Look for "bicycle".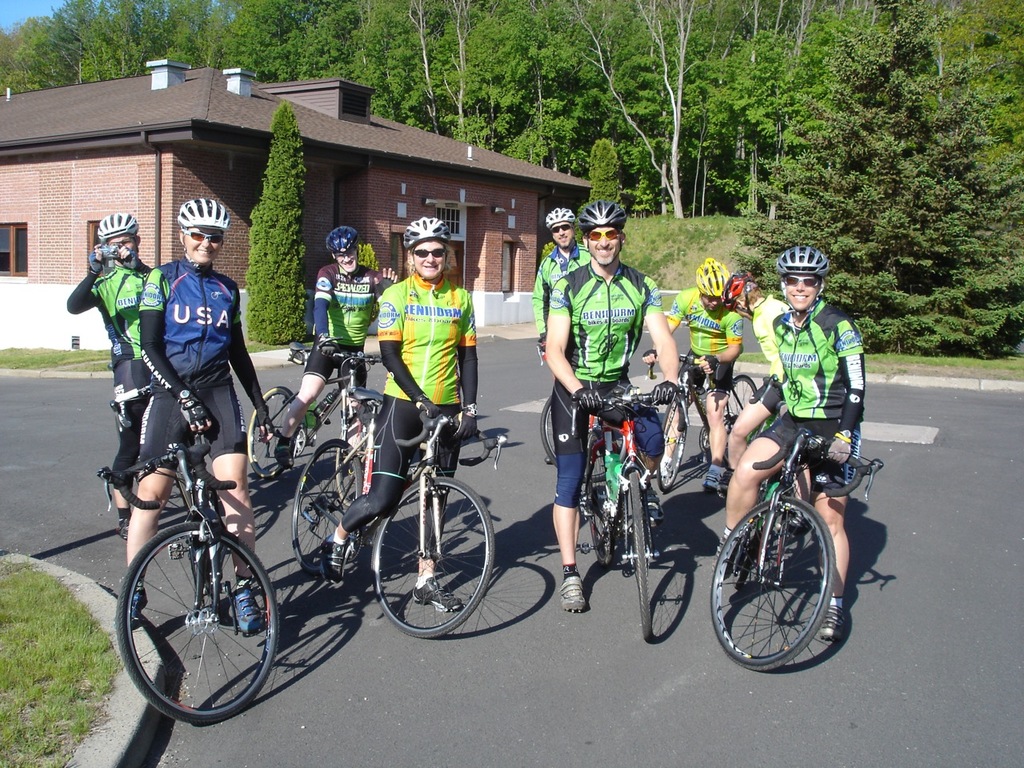
Found: 98, 394, 275, 726.
